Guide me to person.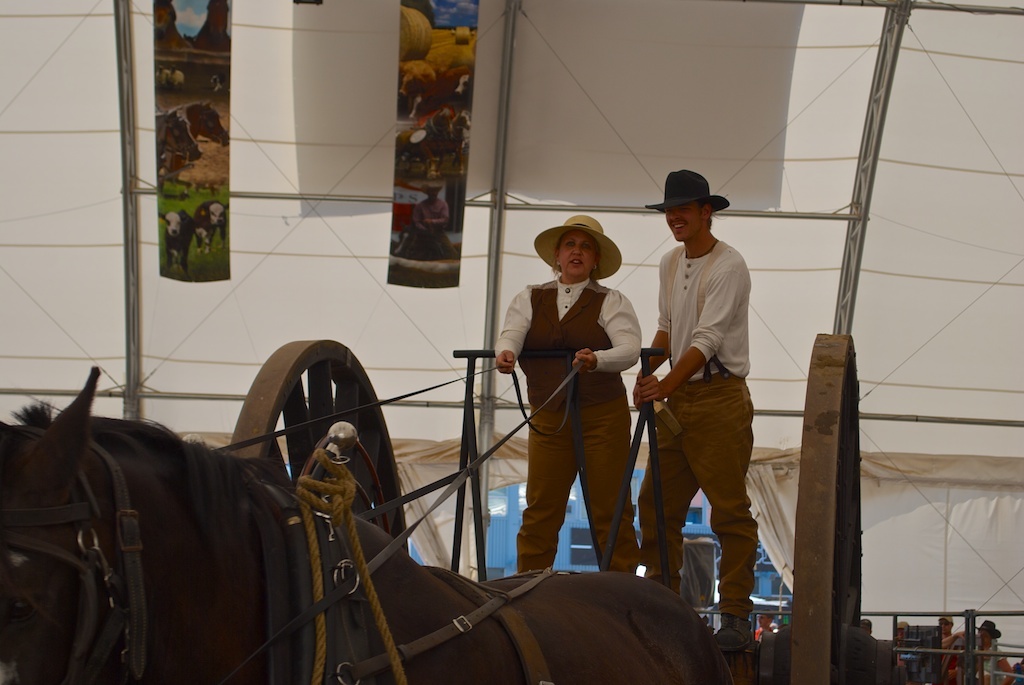
Guidance: x1=755, y1=609, x2=775, y2=637.
